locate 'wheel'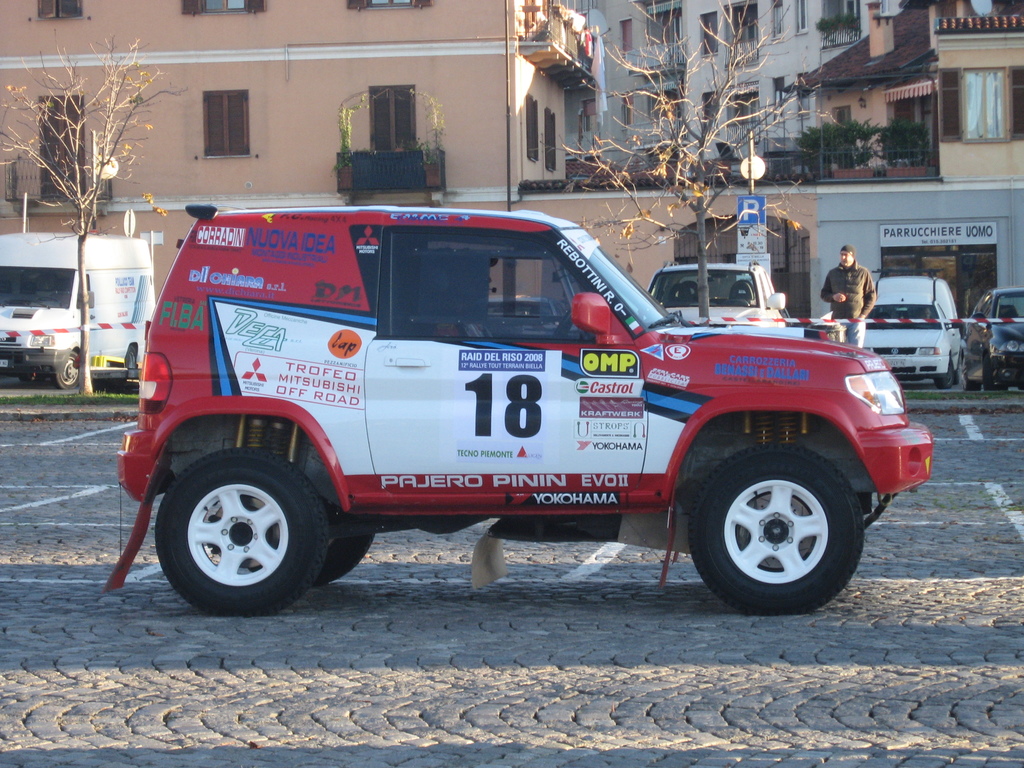
box(678, 439, 879, 605)
